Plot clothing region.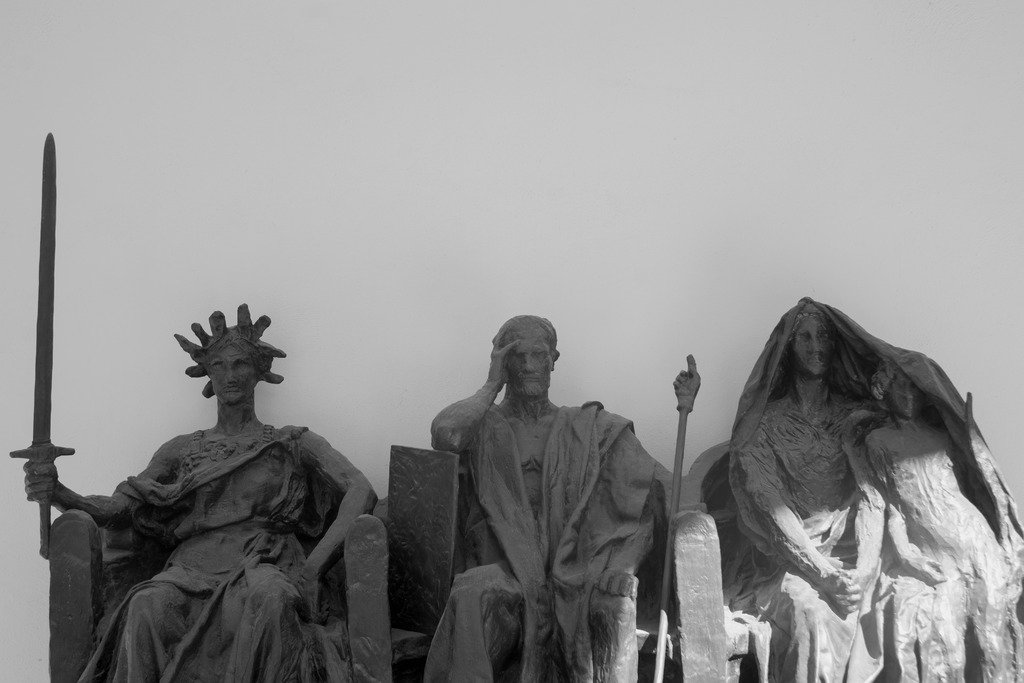
Plotted at BBox(423, 402, 679, 682).
